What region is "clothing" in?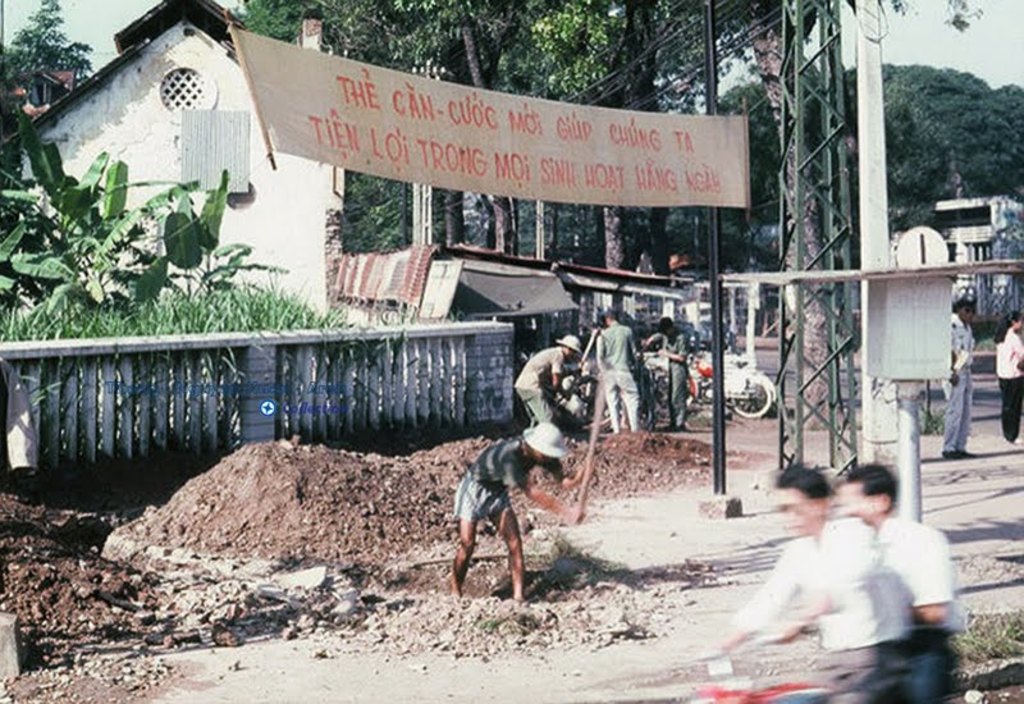
[934,312,975,449].
